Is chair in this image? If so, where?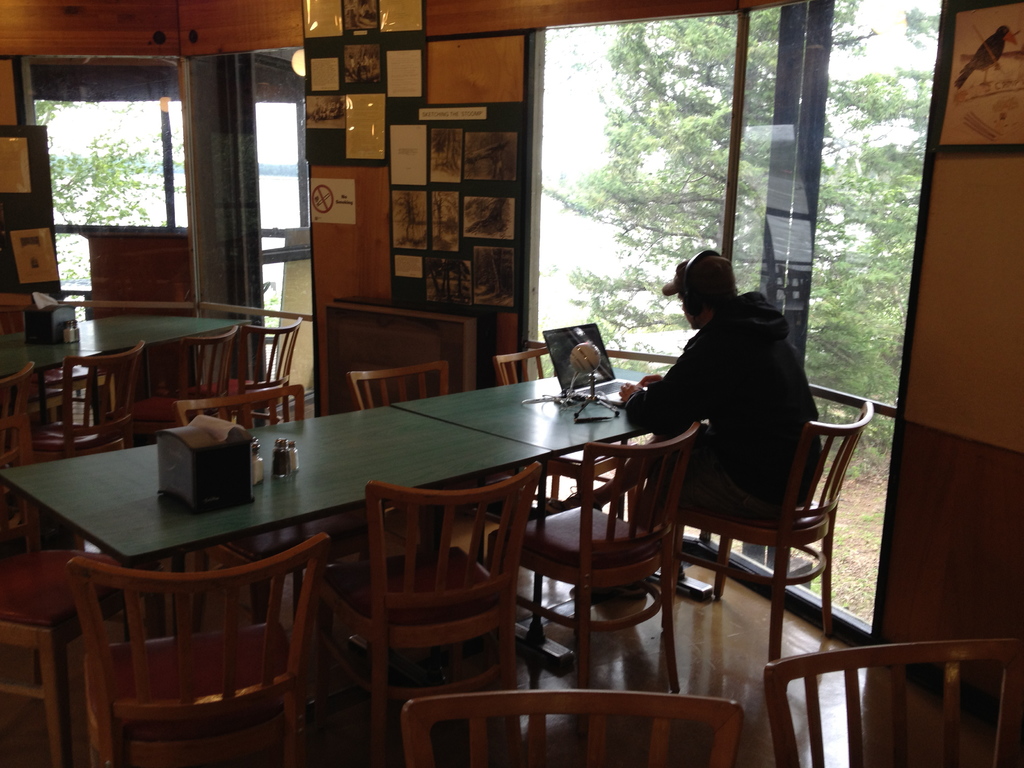
Yes, at (128,326,243,447).
